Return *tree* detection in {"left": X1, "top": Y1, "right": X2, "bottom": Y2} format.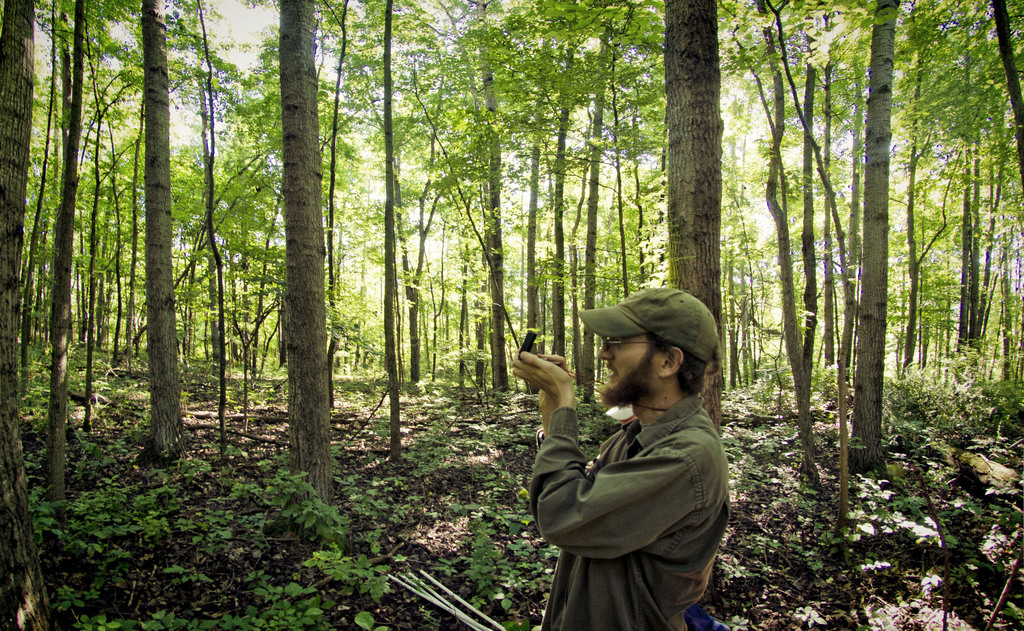
{"left": 746, "top": 216, "right": 840, "bottom": 379}.
